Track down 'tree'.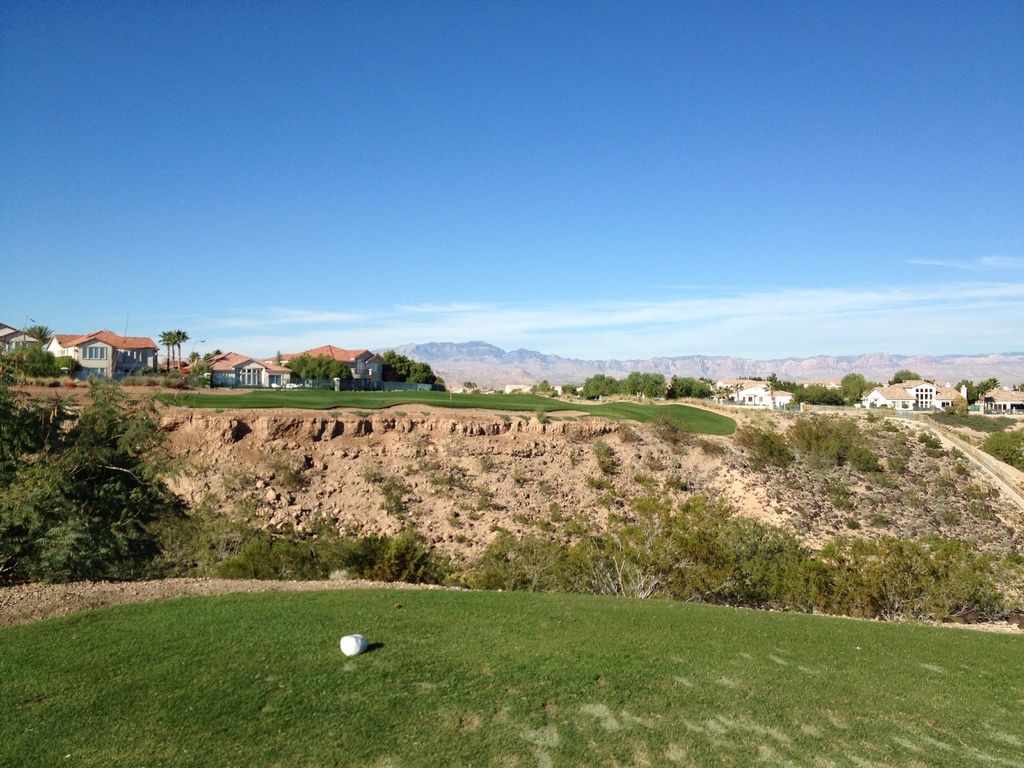
Tracked to region(636, 373, 669, 404).
